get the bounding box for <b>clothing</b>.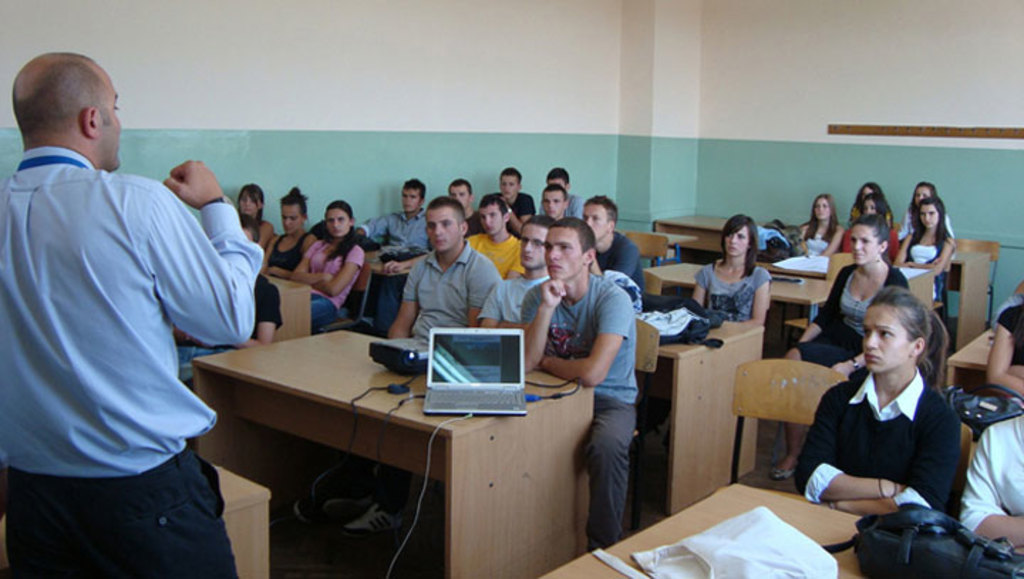
bbox=(801, 340, 974, 525).
